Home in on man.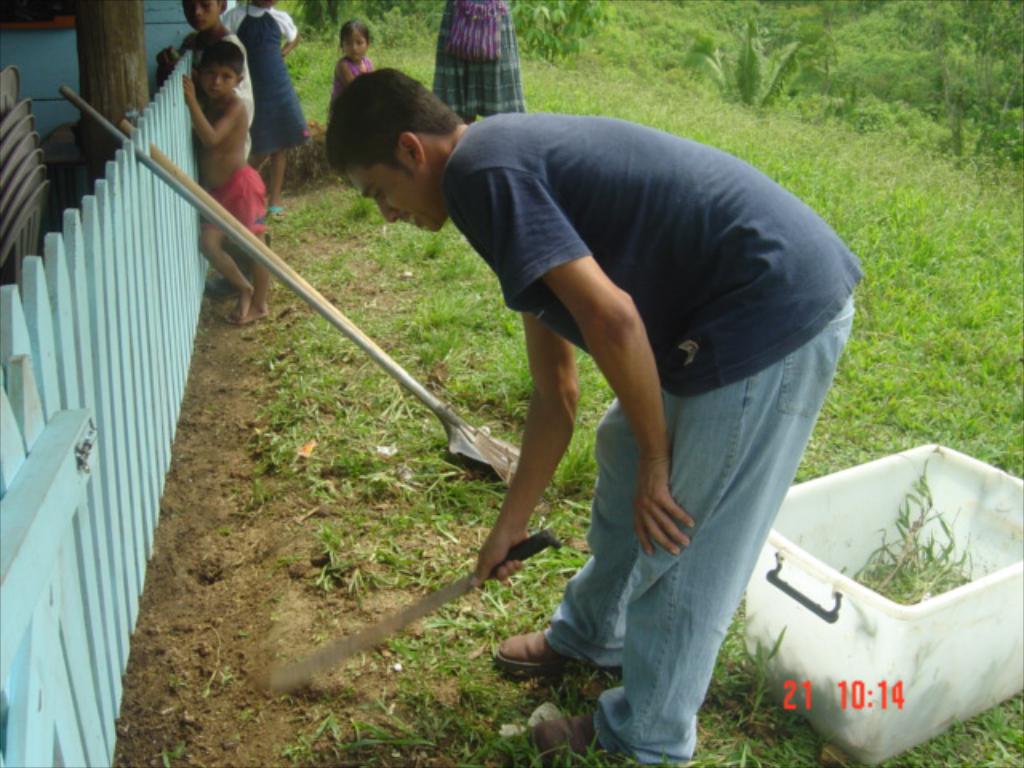
Homed in at detection(328, 69, 864, 762).
